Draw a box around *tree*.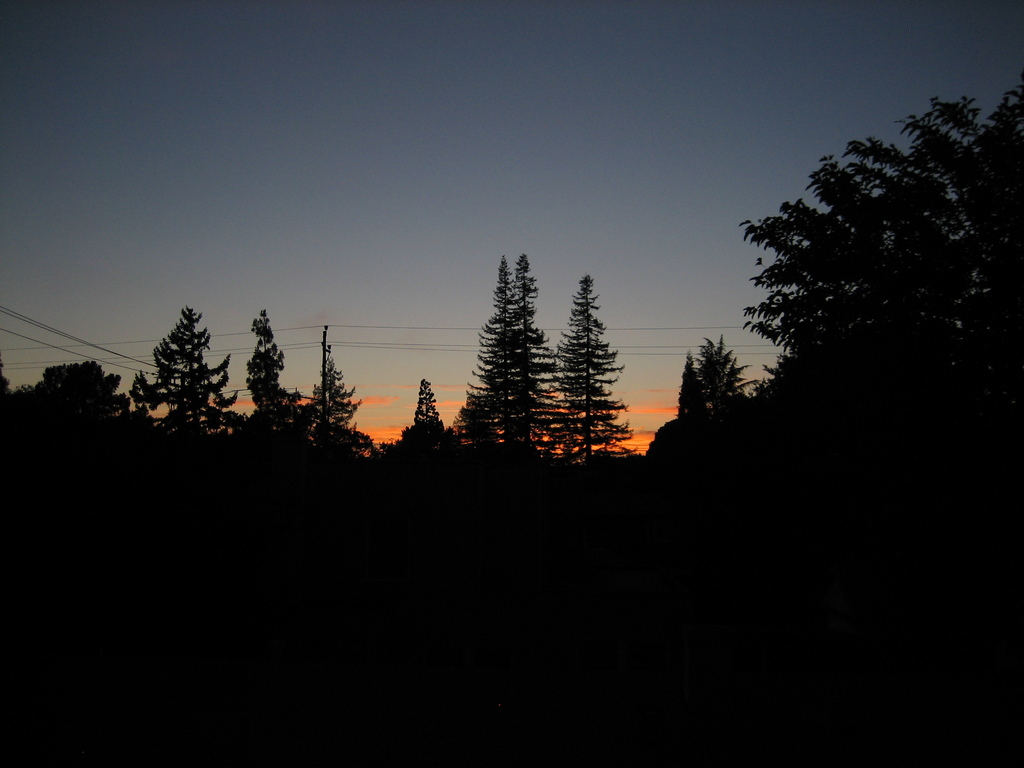
(444, 255, 535, 452).
